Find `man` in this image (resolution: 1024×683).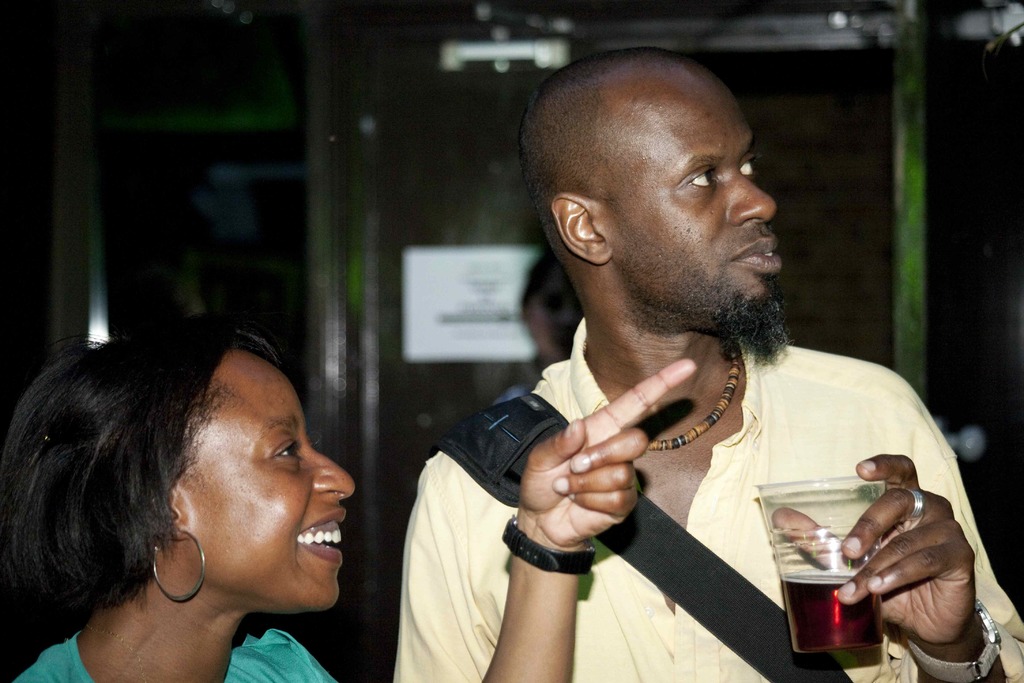
l=394, t=48, r=1023, b=682.
